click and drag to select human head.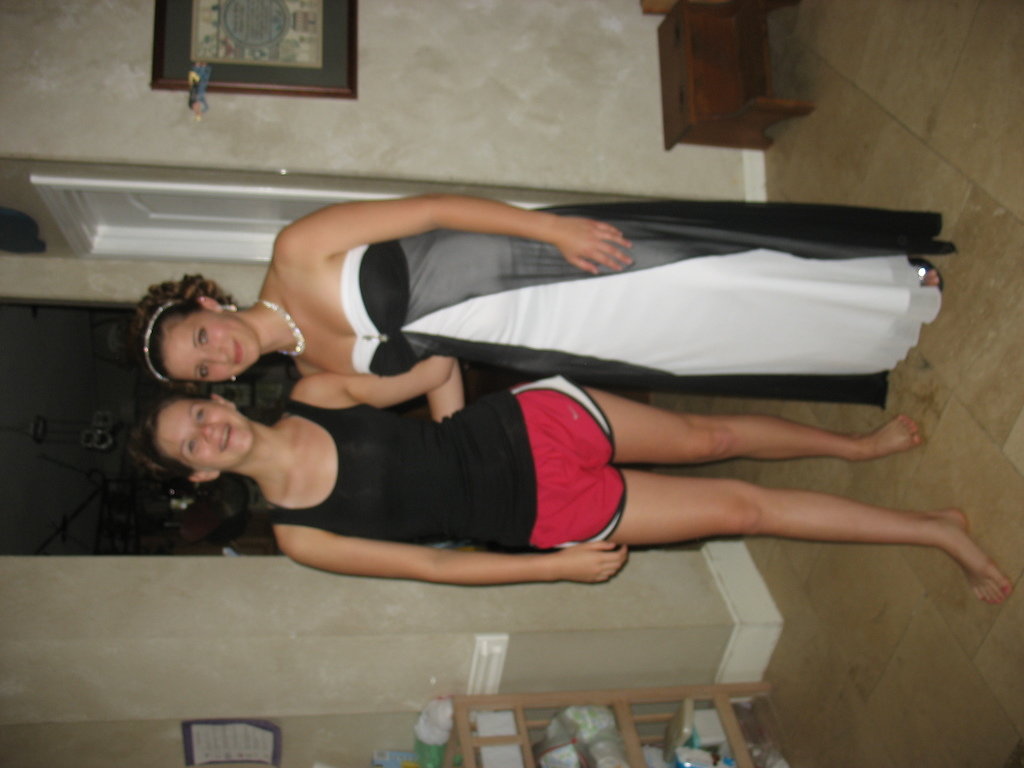
Selection: [133,283,260,381].
